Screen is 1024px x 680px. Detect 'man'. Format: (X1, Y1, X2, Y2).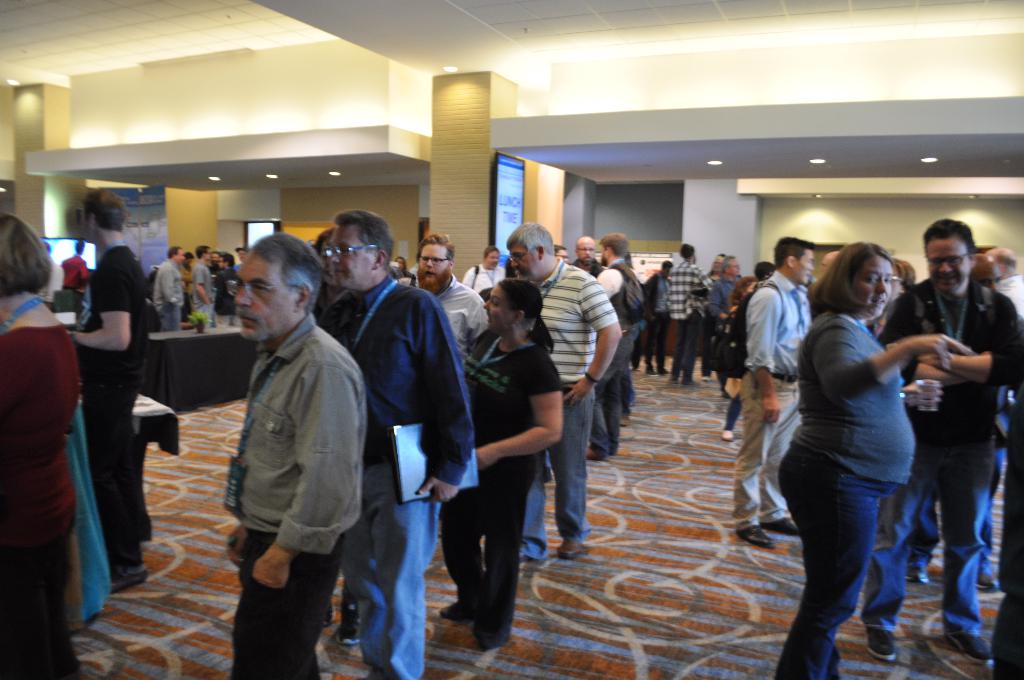
(572, 234, 601, 282).
